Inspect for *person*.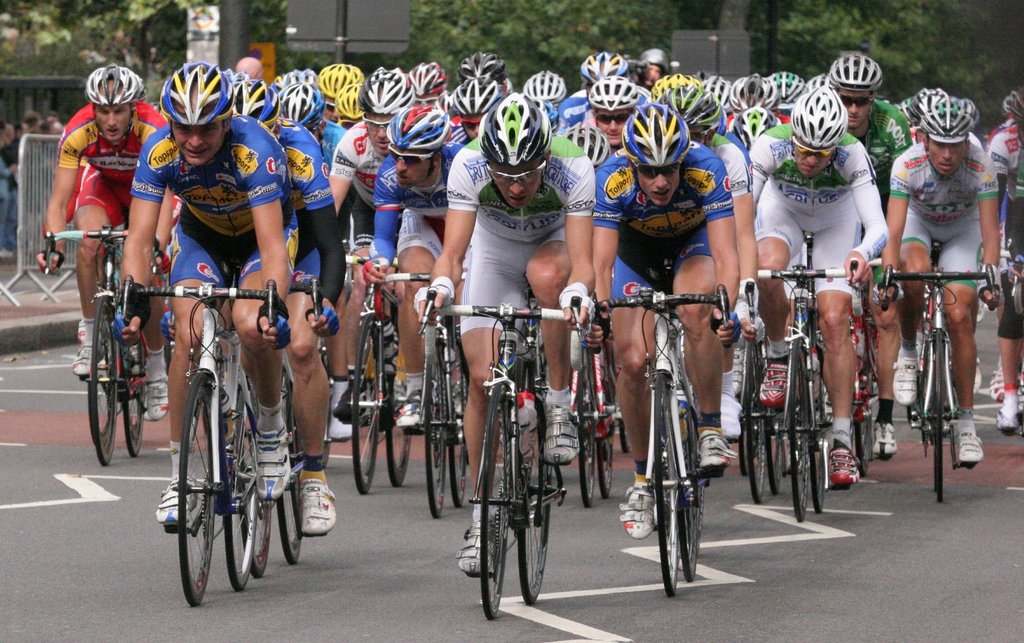
Inspection: 584/99/748/555.
